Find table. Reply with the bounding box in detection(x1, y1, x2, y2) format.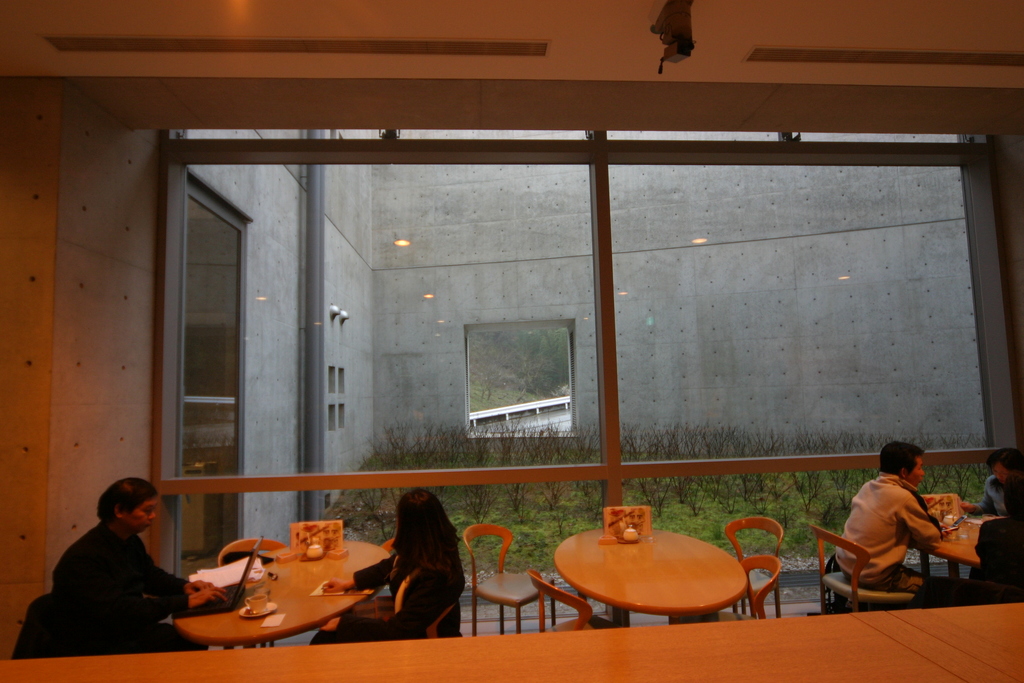
detection(887, 482, 1023, 621).
